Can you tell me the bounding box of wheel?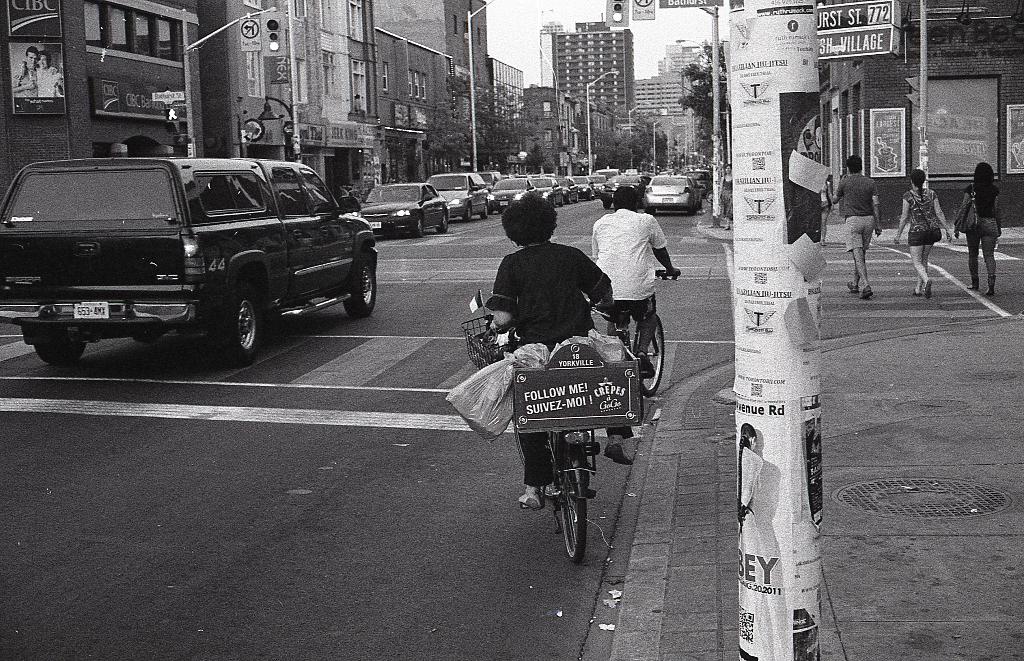
l=214, t=287, r=263, b=371.
